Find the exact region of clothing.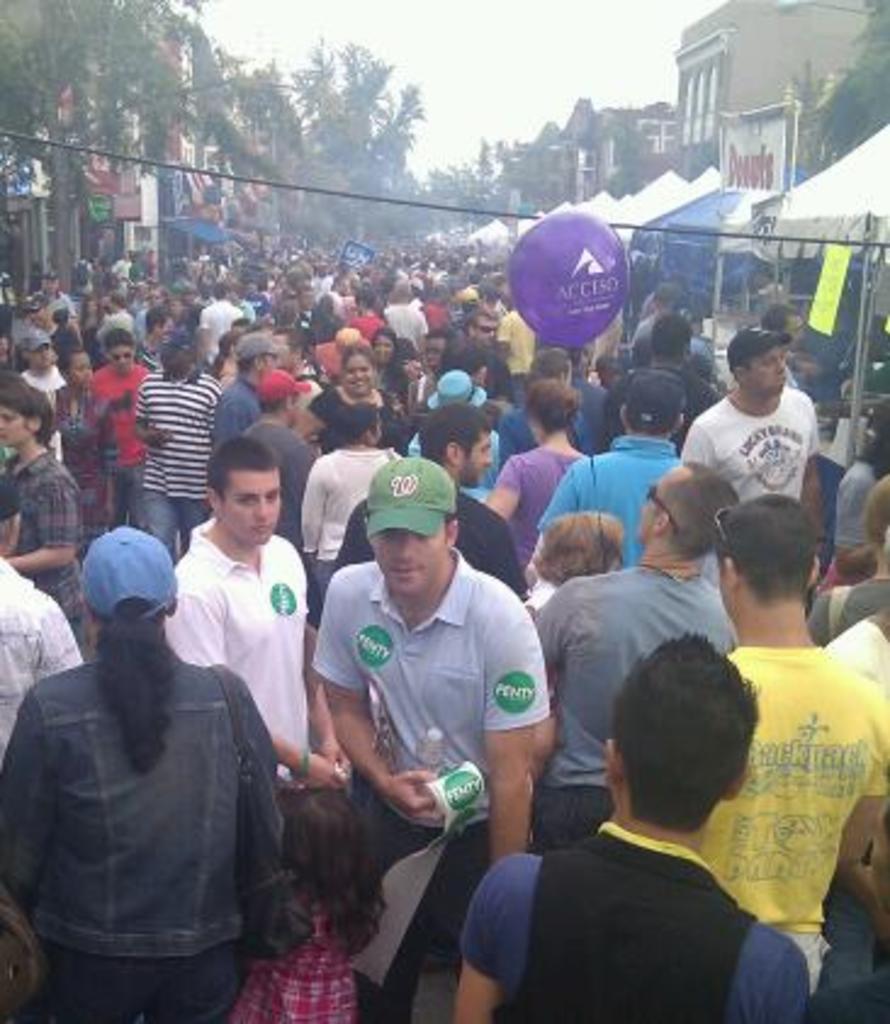
Exact region: (left=377, top=294, right=435, bottom=360).
